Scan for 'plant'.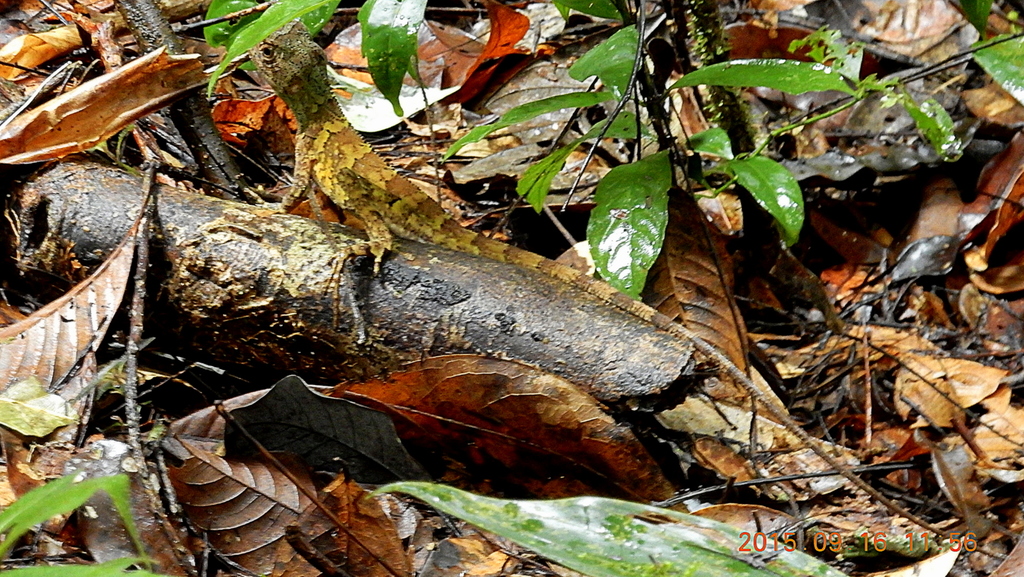
Scan result: 433/0/957/459.
